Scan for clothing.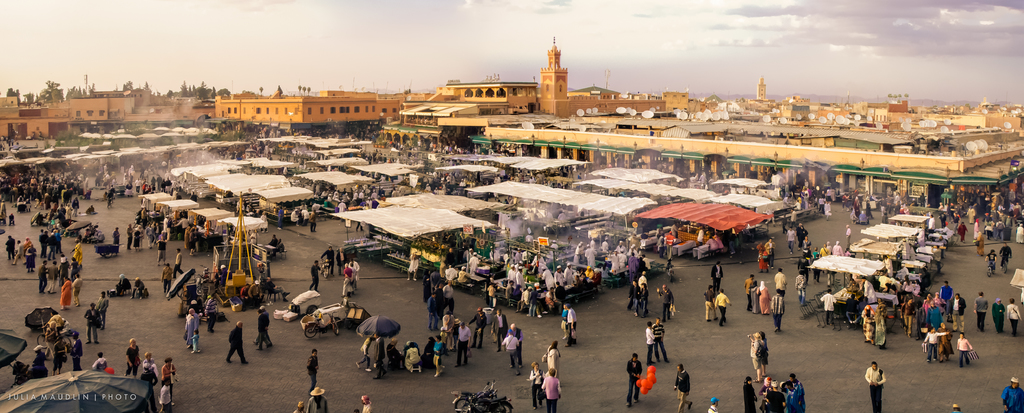
Scan result: box=[557, 308, 567, 337].
